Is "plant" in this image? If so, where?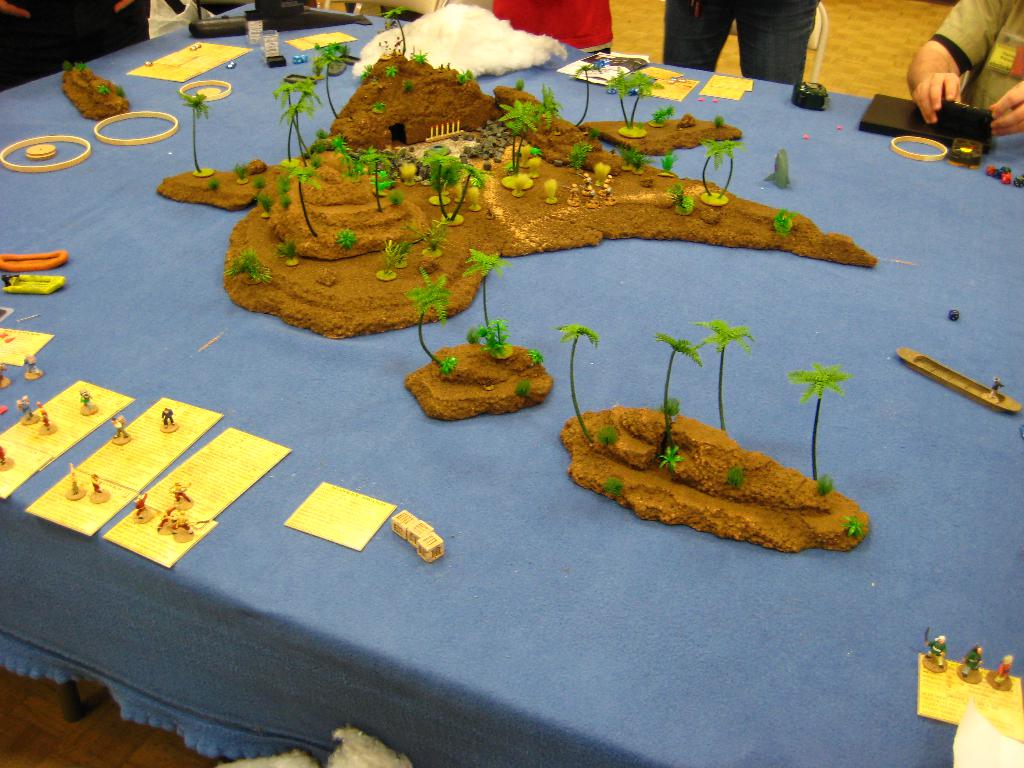
Yes, at crop(724, 465, 747, 491).
